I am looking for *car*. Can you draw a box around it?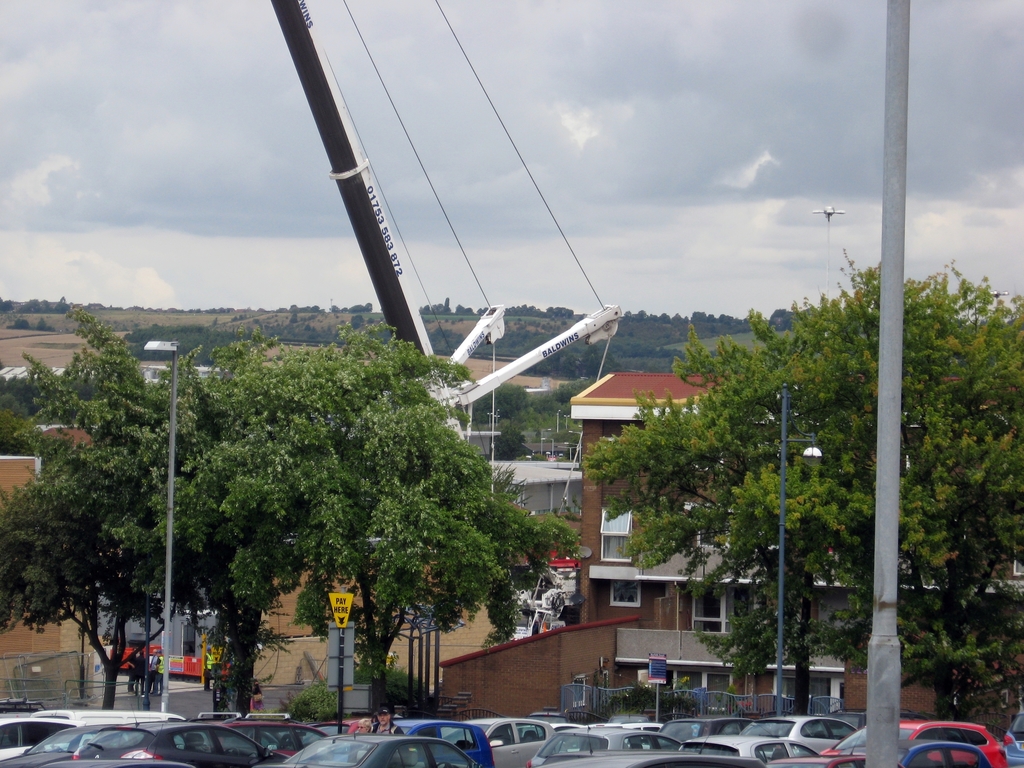
Sure, the bounding box is detection(263, 723, 475, 767).
